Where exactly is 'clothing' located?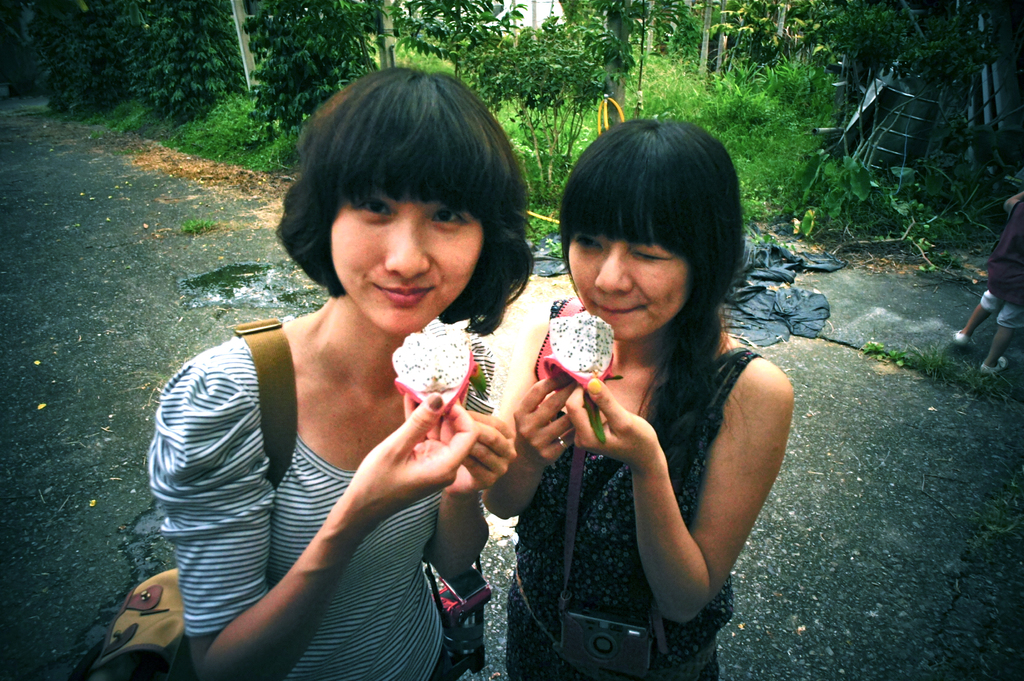
Its bounding box is box(508, 296, 762, 680).
